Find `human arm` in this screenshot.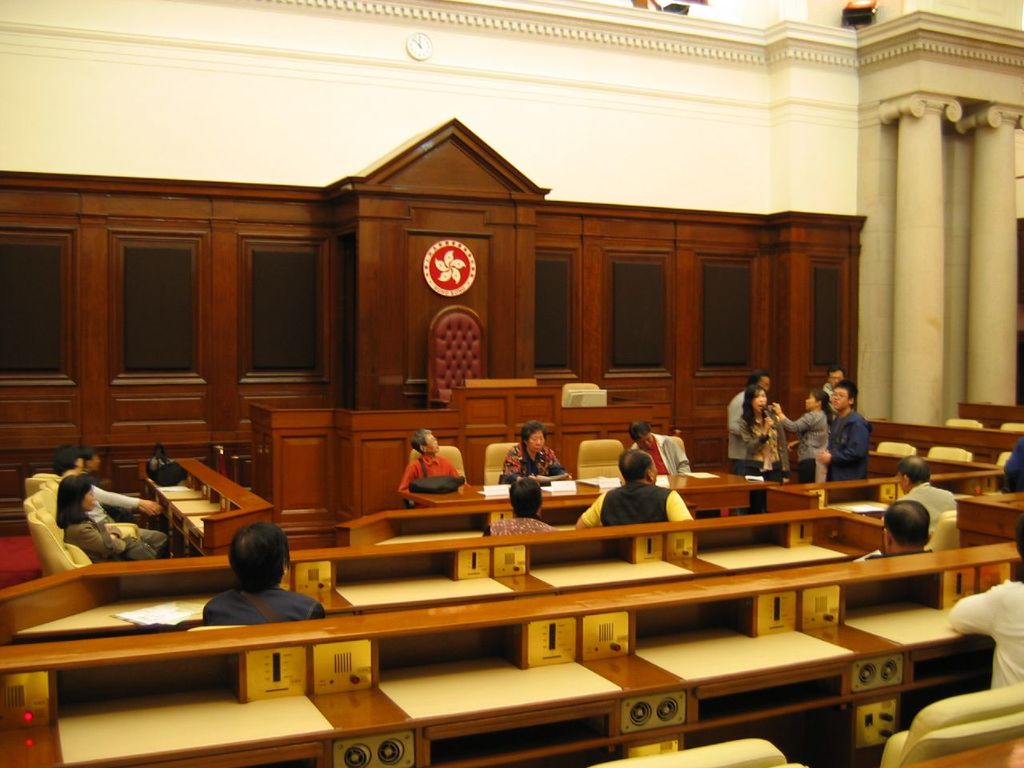
The bounding box for `human arm` is l=731, t=394, r=743, b=429.
